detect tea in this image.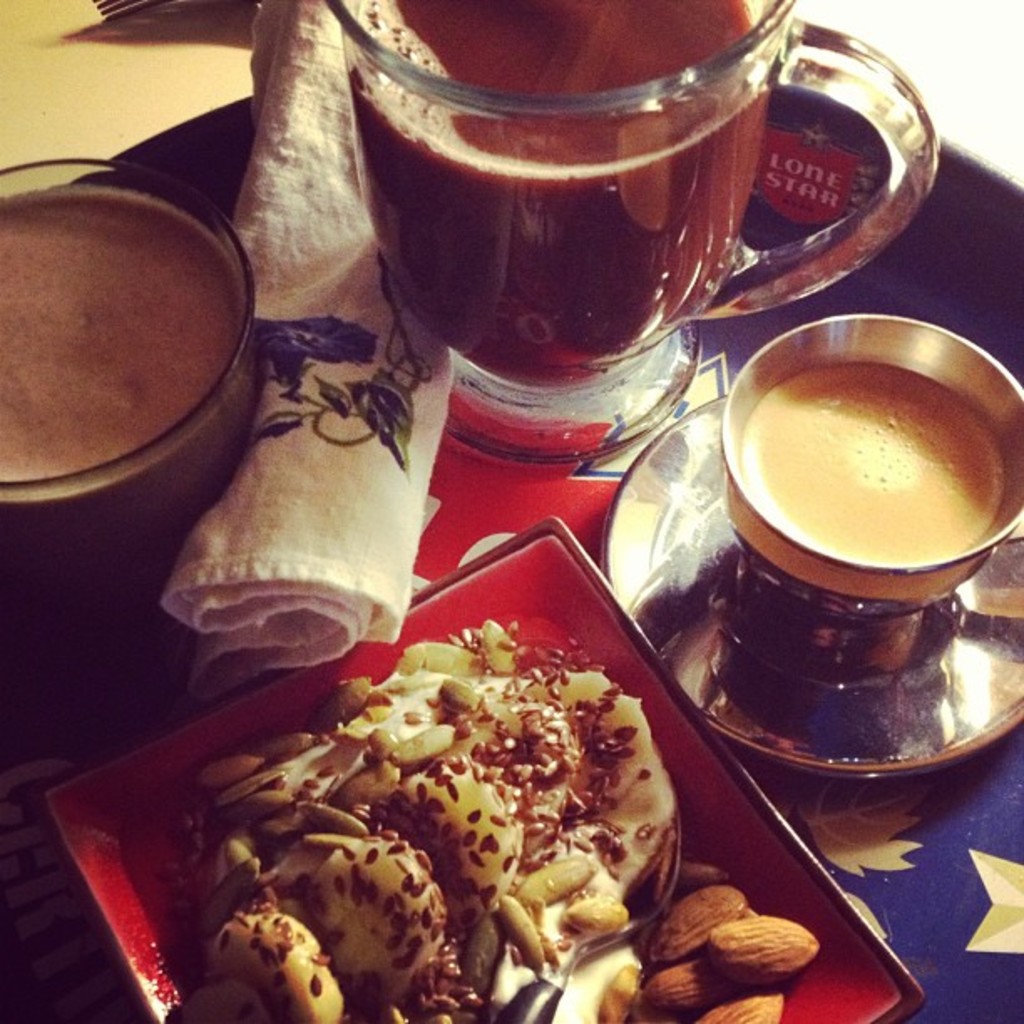
Detection: 740 346 1002 571.
